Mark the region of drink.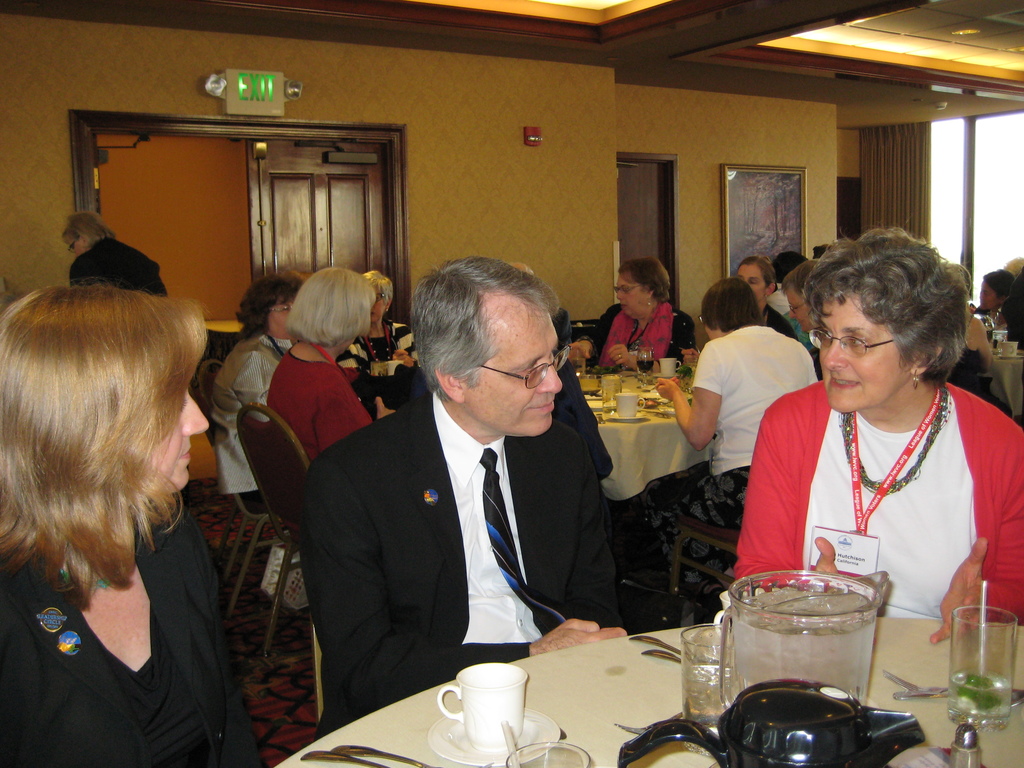
Region: 728/585/877/703.
